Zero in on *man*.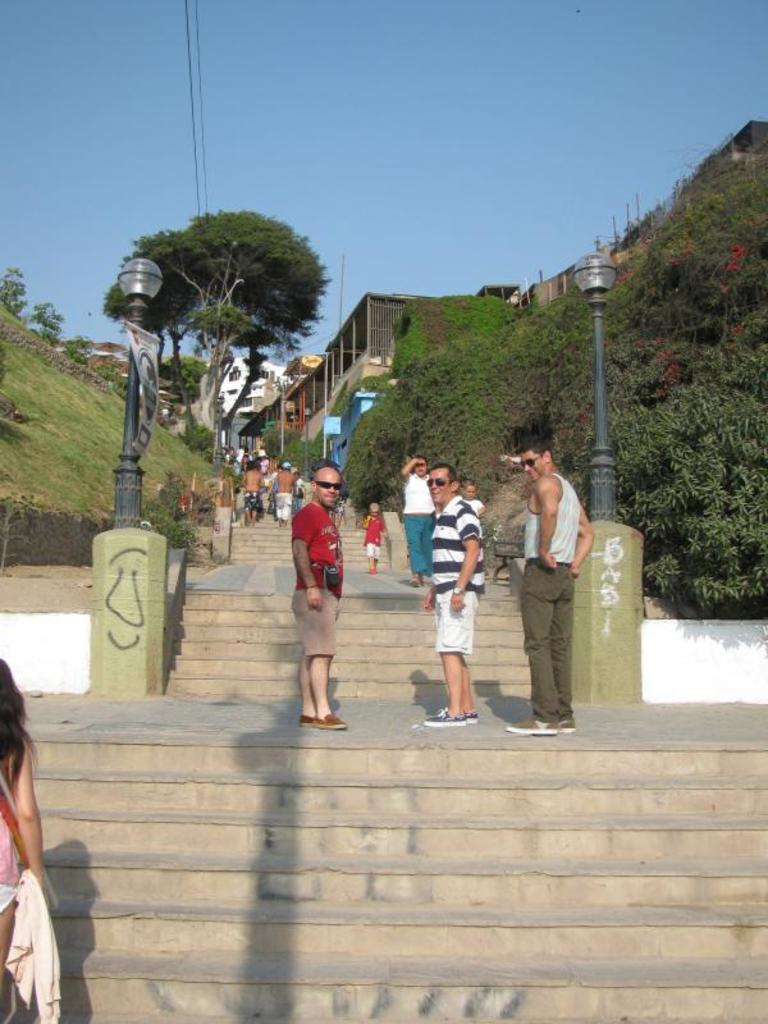
Zeroed in: left=421, top=461, right=485, bottom=727.
